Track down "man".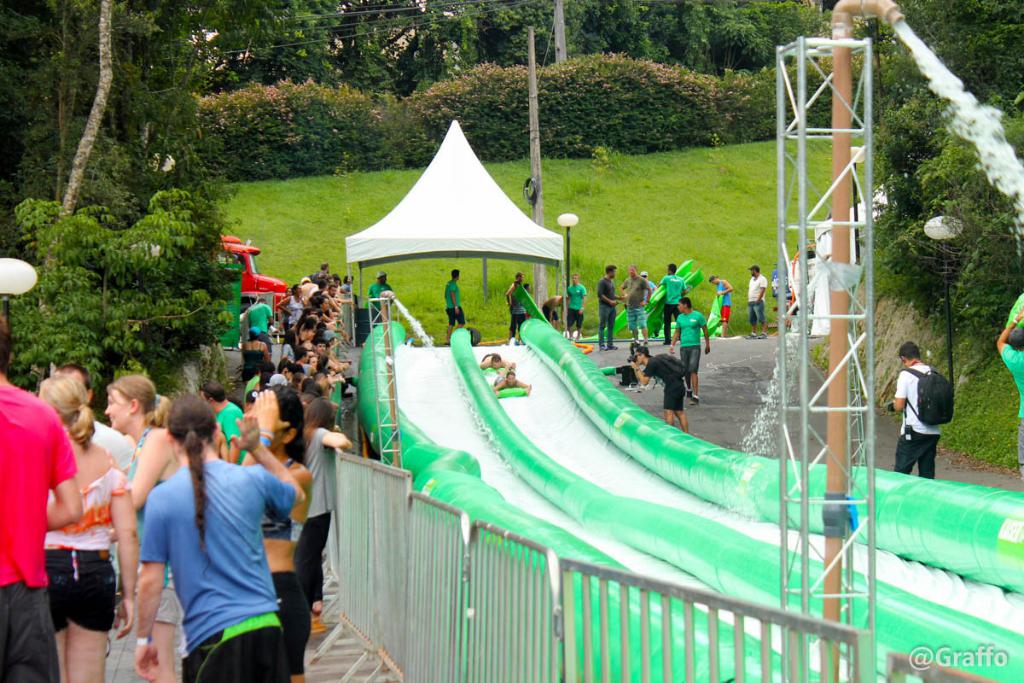
Tracked to {"left": 632, "top": 342, "right": 687, "bottom": 435}.
